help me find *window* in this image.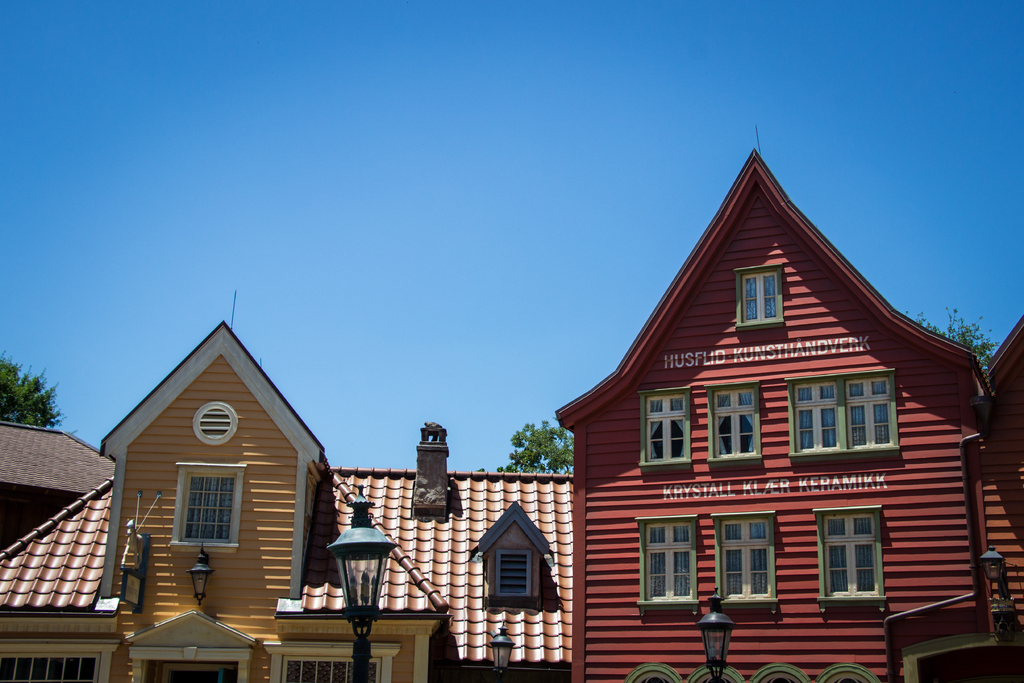
Found it: 699:381:768:466.
